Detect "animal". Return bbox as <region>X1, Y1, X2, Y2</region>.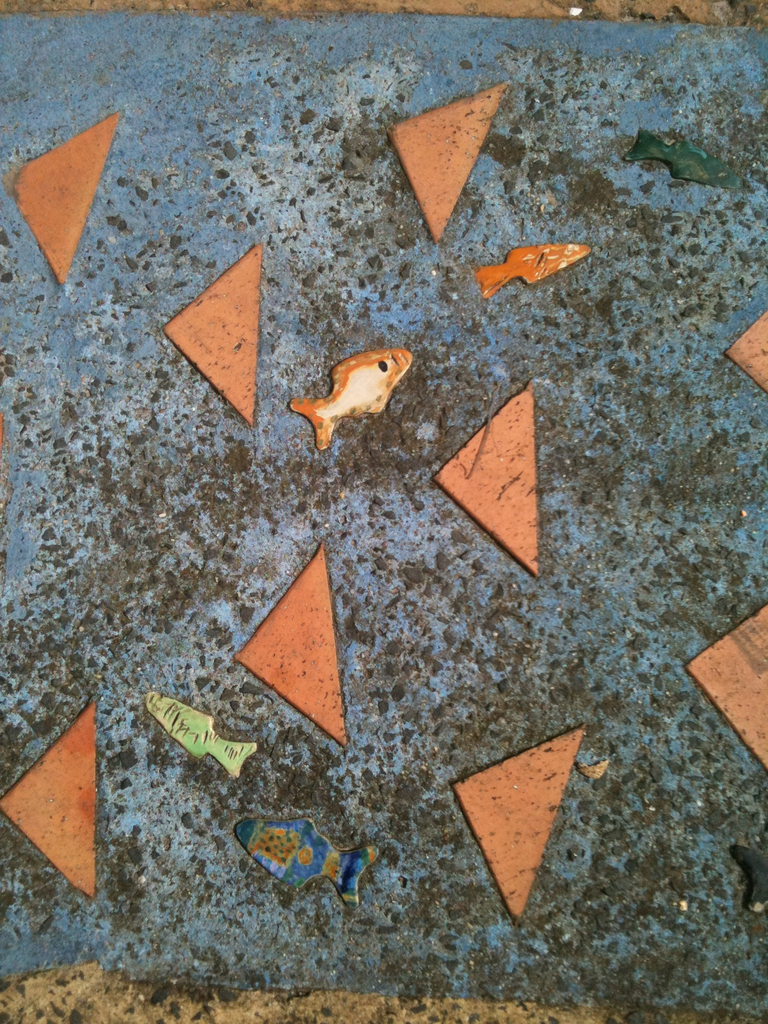
<region>730, 839, 767, 925</region>.
